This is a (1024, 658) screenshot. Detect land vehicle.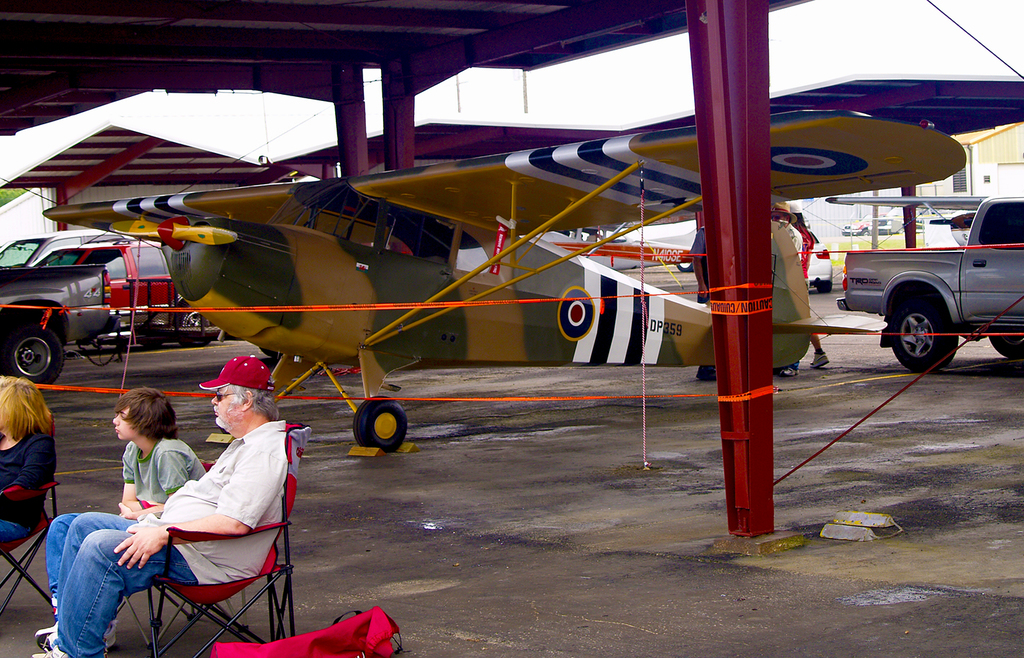
select_region(36, 242, 219, 347).
